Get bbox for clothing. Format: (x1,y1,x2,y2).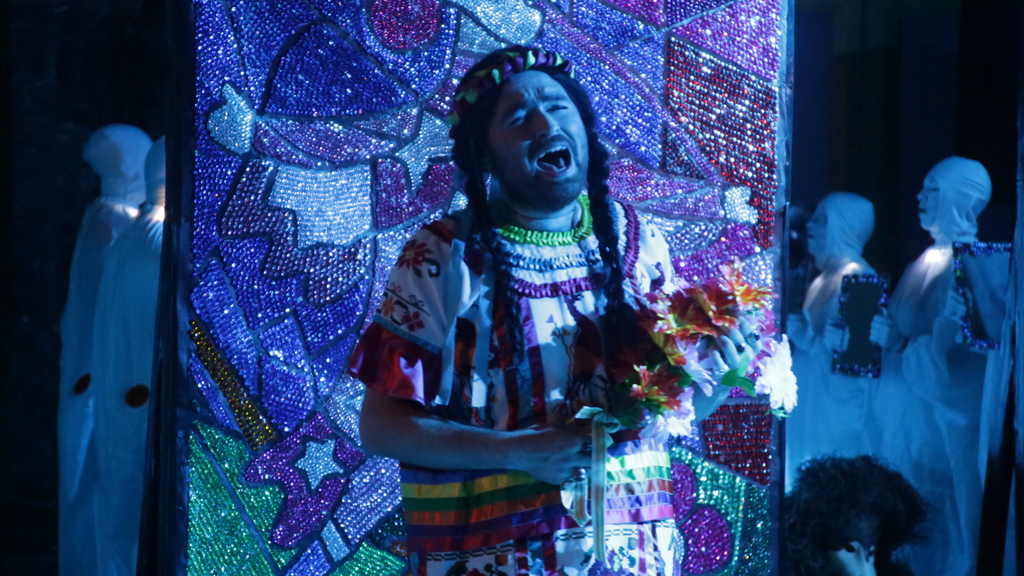
(349,114,688,522).
